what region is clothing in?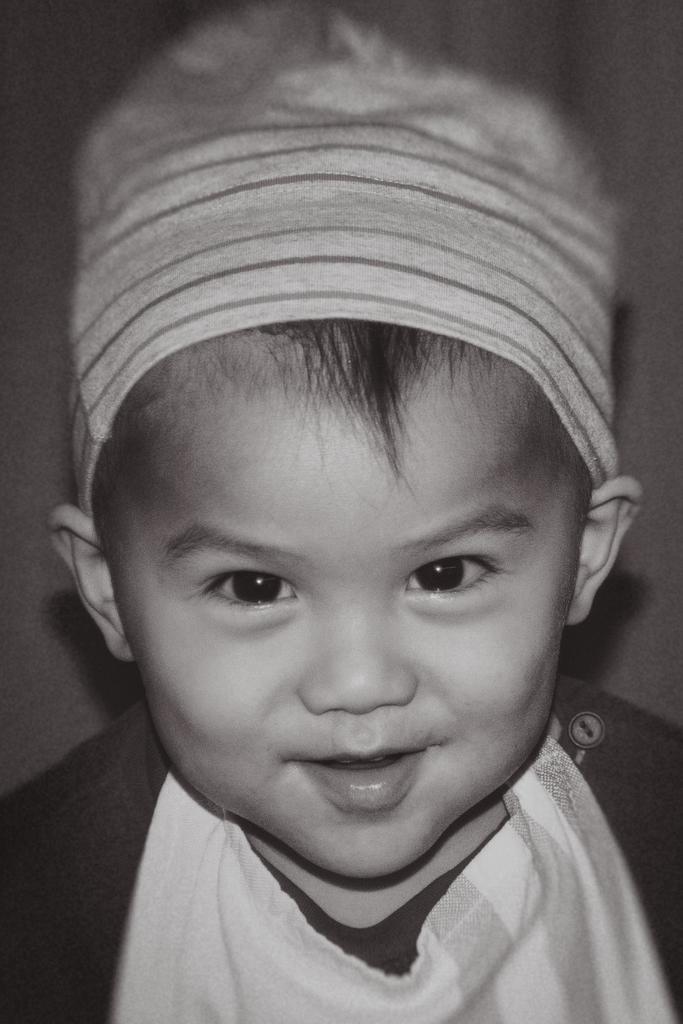
0 697 682 1023.
